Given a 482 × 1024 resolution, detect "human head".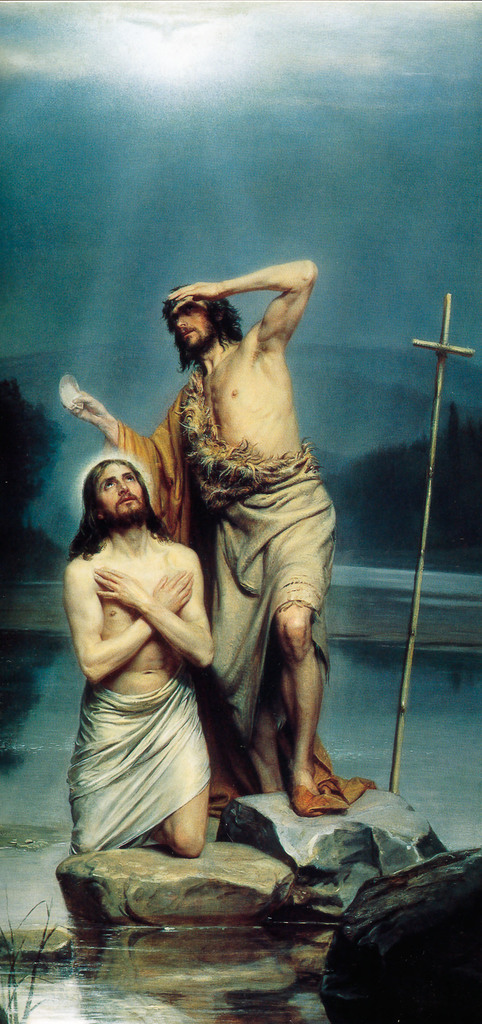
locate(167, 284, 230, 350).
